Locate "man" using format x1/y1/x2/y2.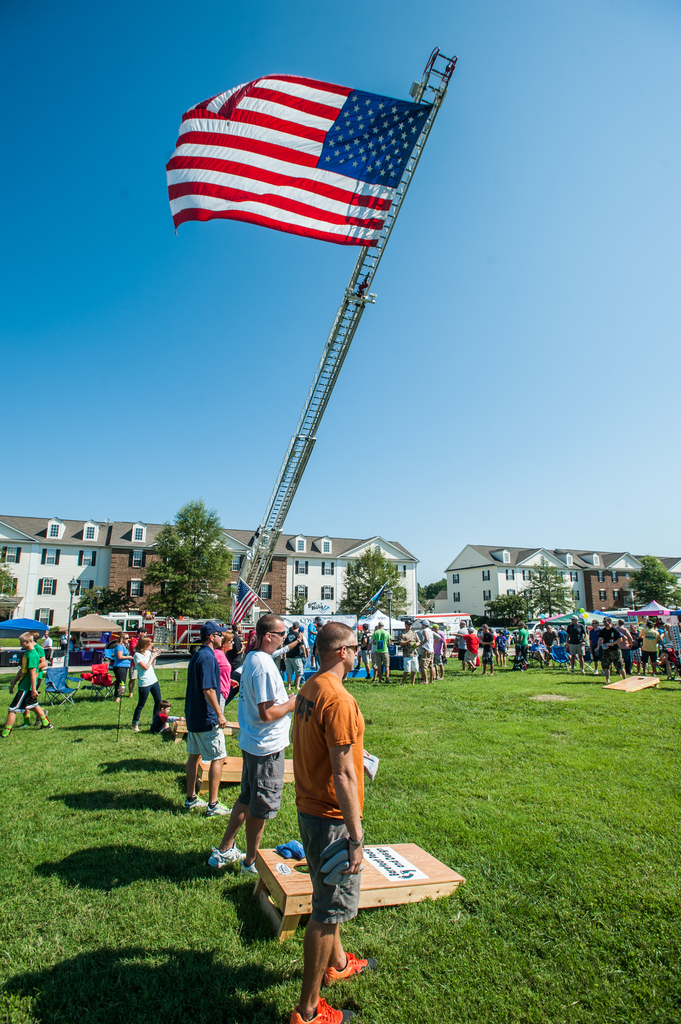
173/620/236/820.
